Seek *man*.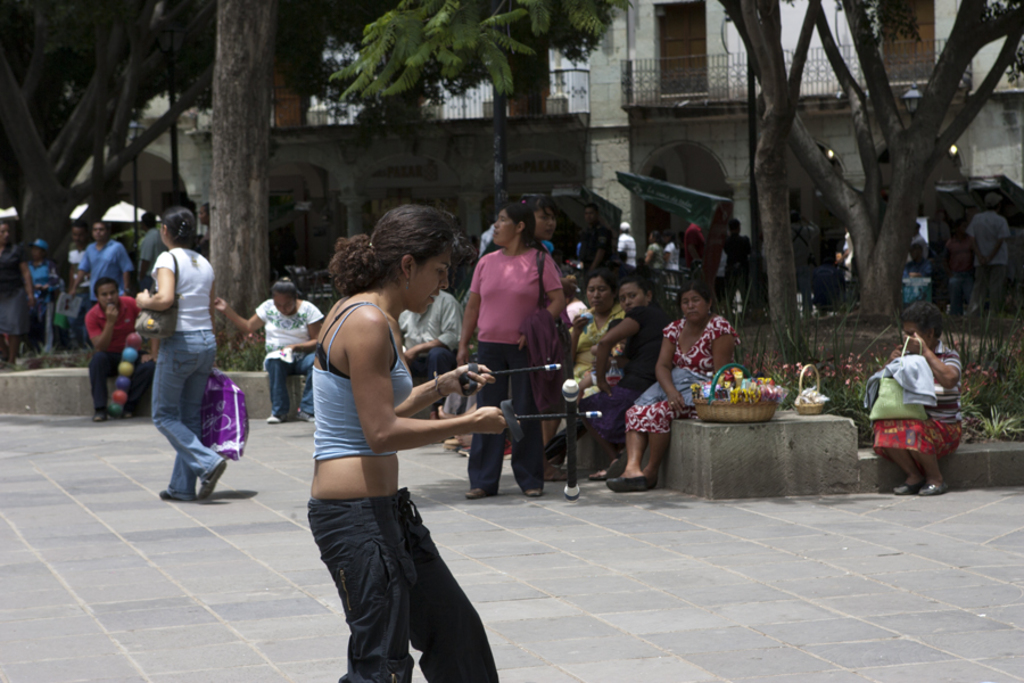
<bbox>80, 275, 159, 422</bbox>.
